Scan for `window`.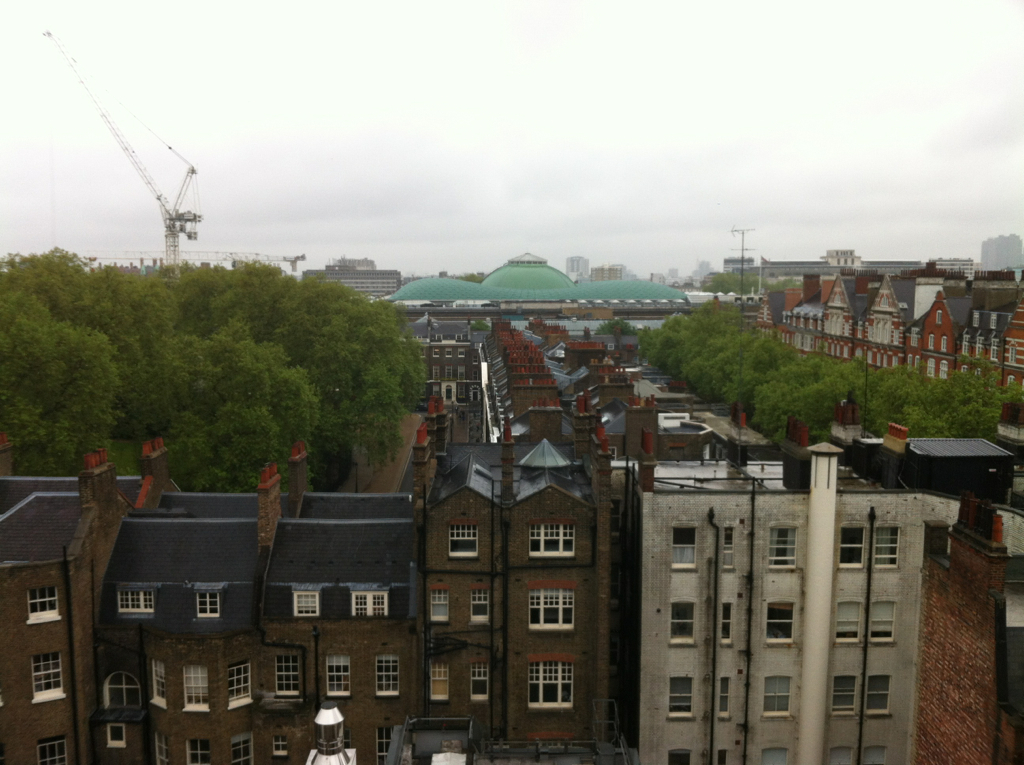
Scan result: bbox=(297, 590, 321, 616).
